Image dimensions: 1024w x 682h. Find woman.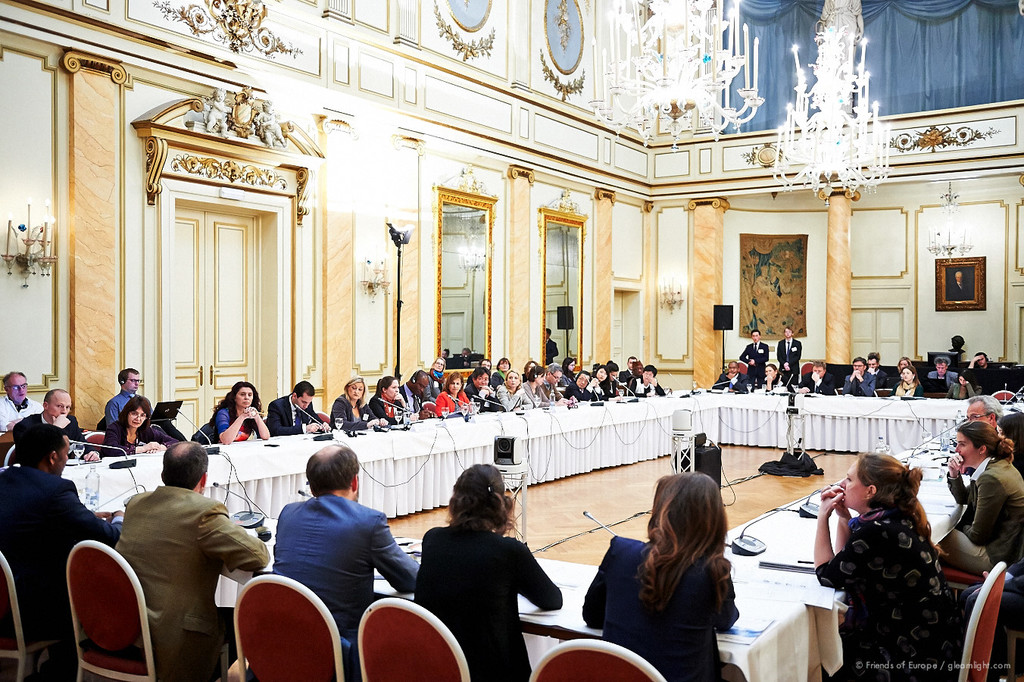
[left=211, top=380, right=270, bottom=443].
